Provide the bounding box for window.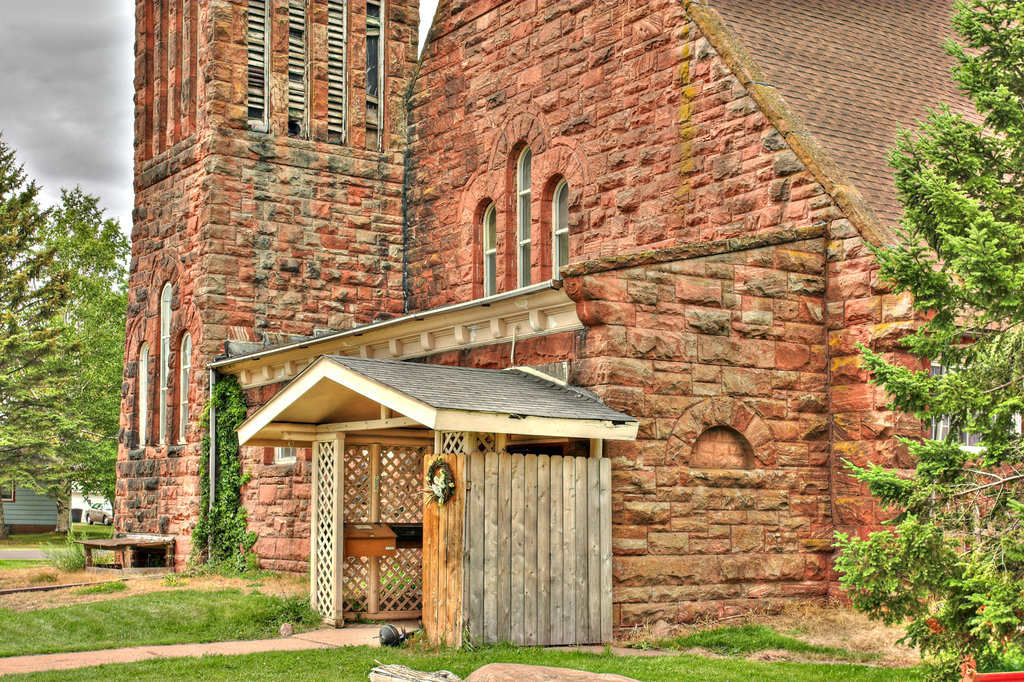
left=157, top=279, right=175, bottom=447.
